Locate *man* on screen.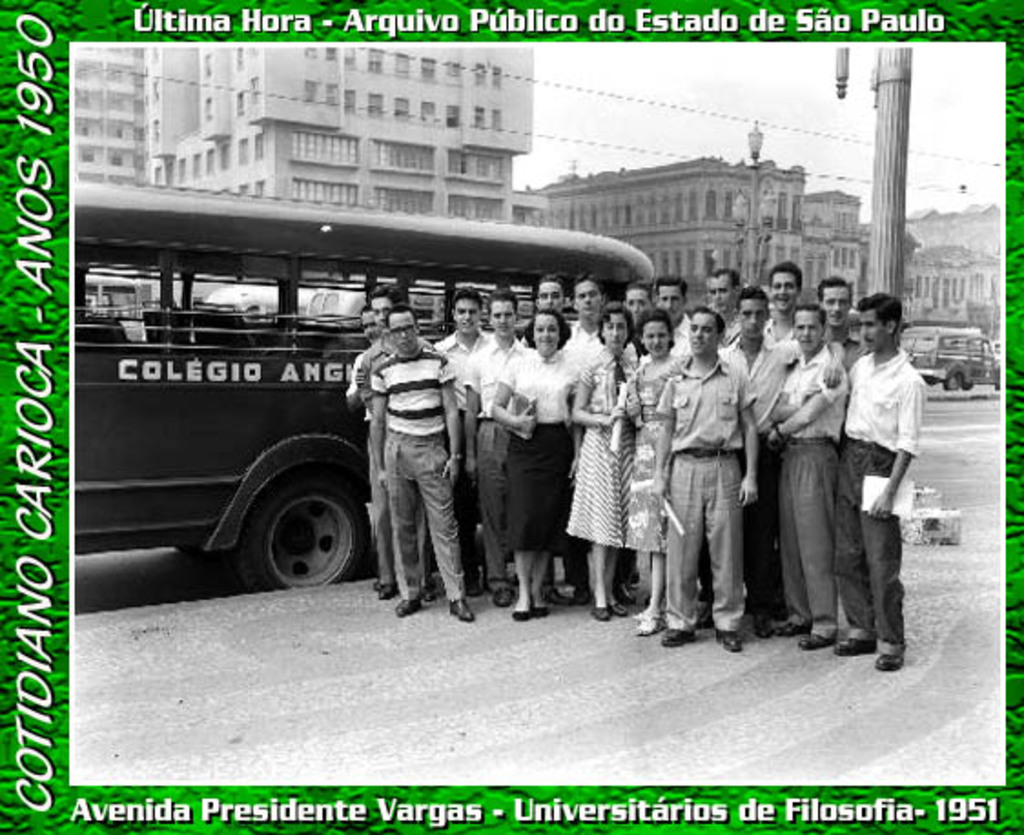
On screen at 456, 294, 528, 443.
